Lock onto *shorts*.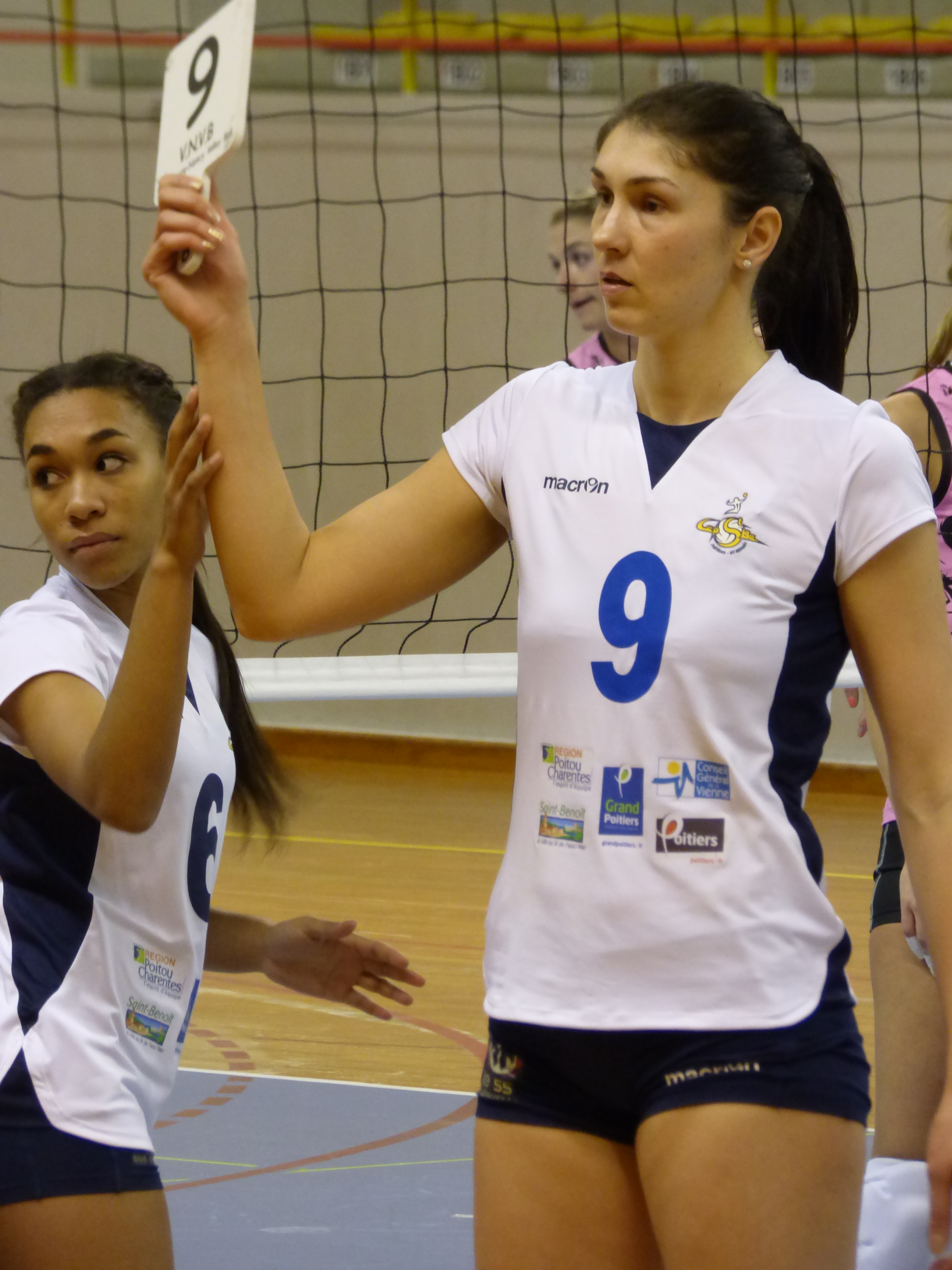
Locked: pyautogui.locateOnScreen(238, 227, 249, 257).
